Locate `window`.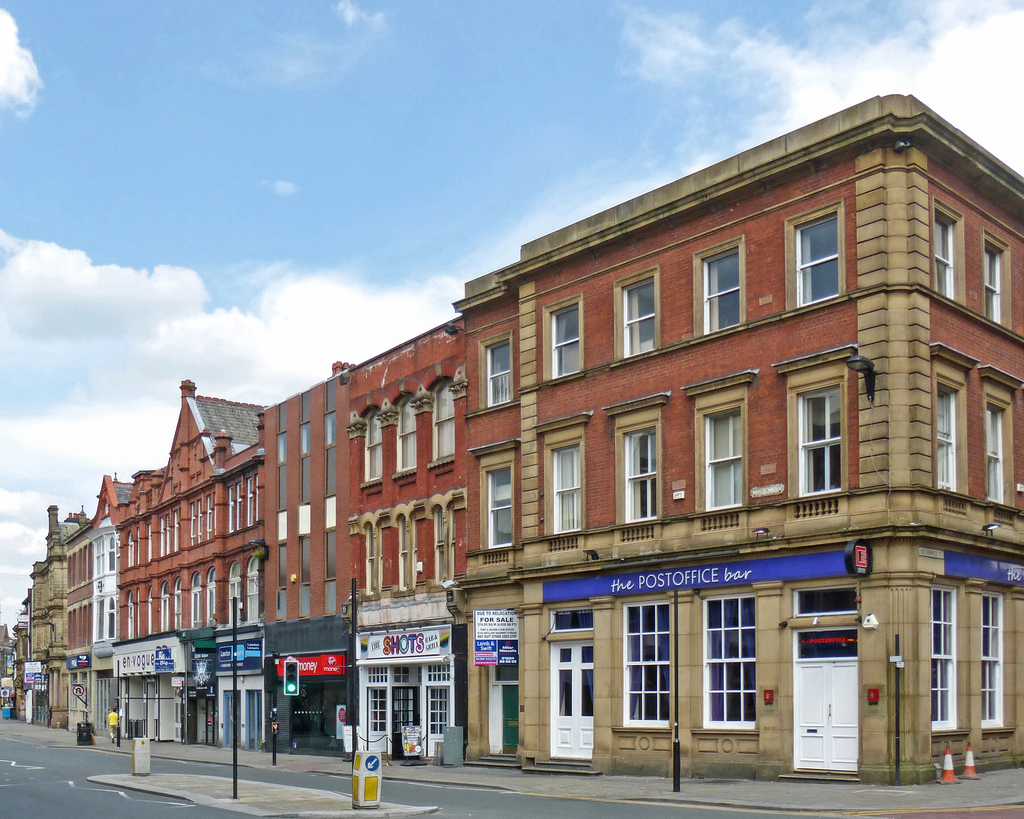
Bounding box: crop(696, 598, 766, 740).
